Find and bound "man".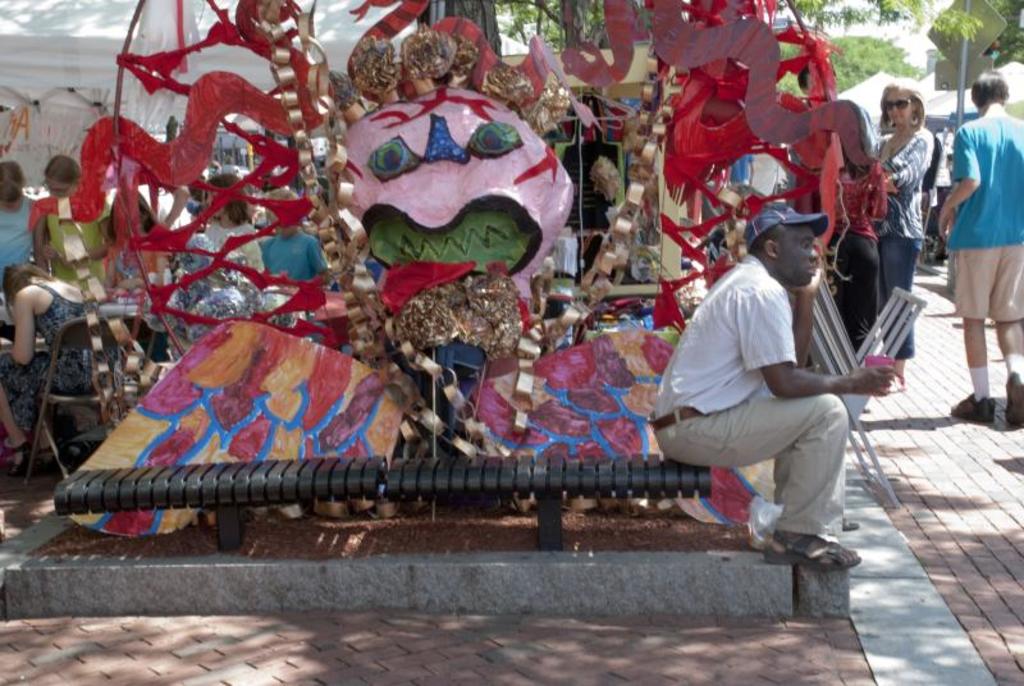
Bound: 730:152:754:187.
